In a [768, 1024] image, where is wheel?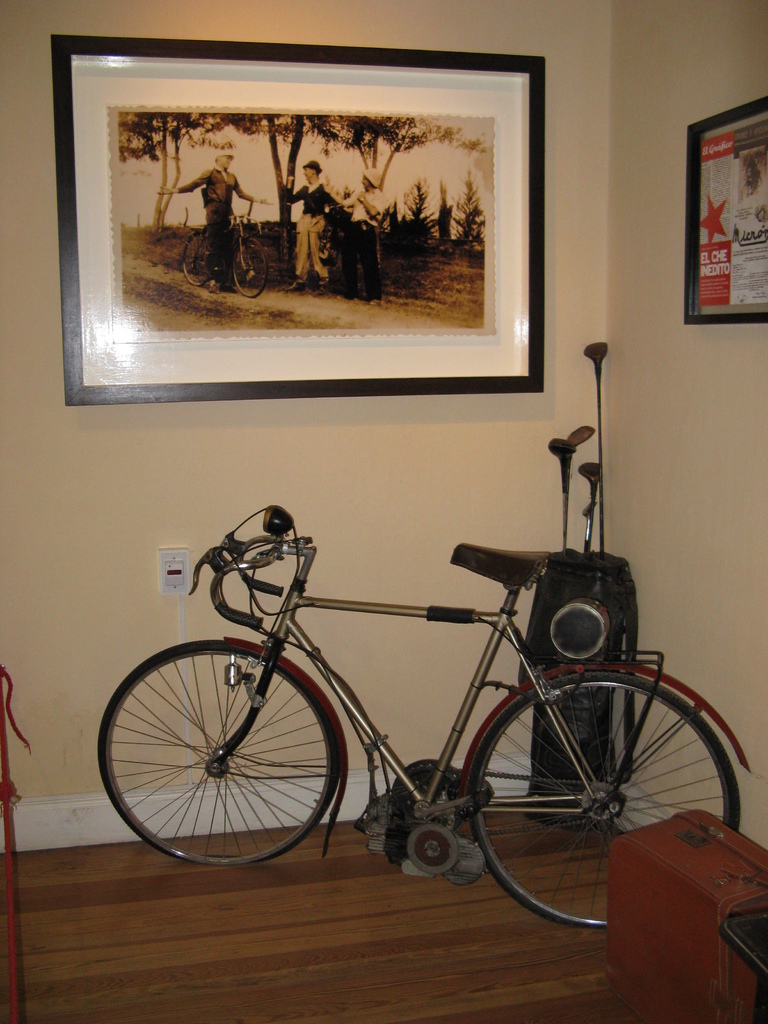
{"x1": 234, "y1": 230, "x2": 272, "y2": 302}.
